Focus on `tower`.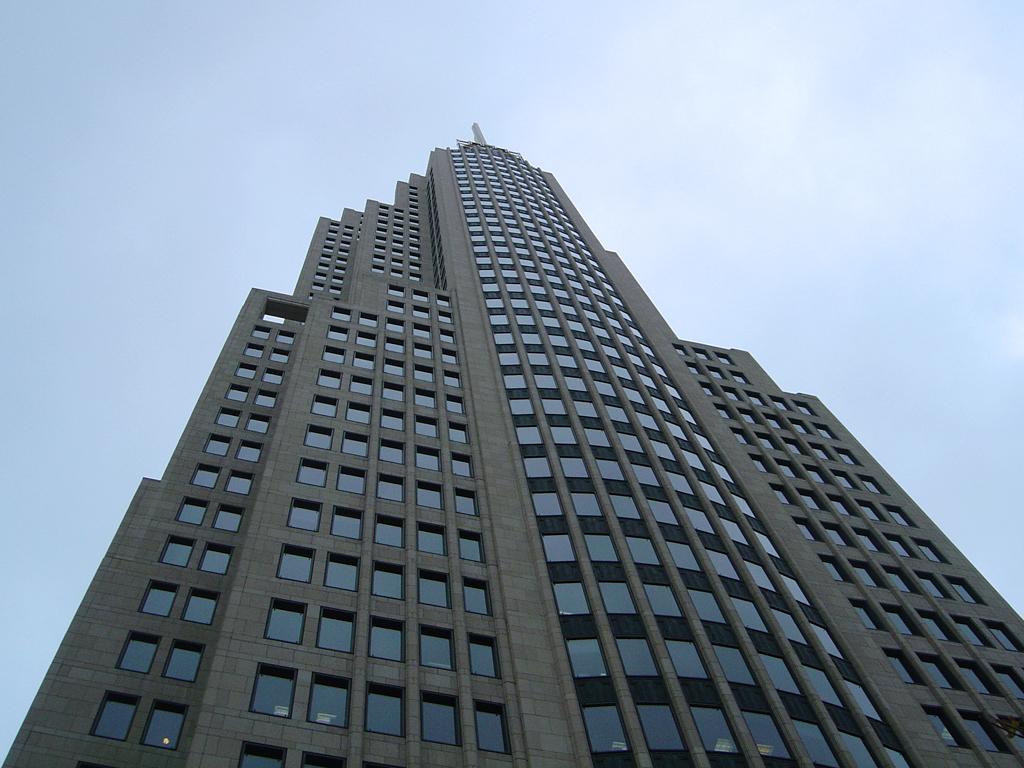
Focused at box(38, 131, 952, 767).
